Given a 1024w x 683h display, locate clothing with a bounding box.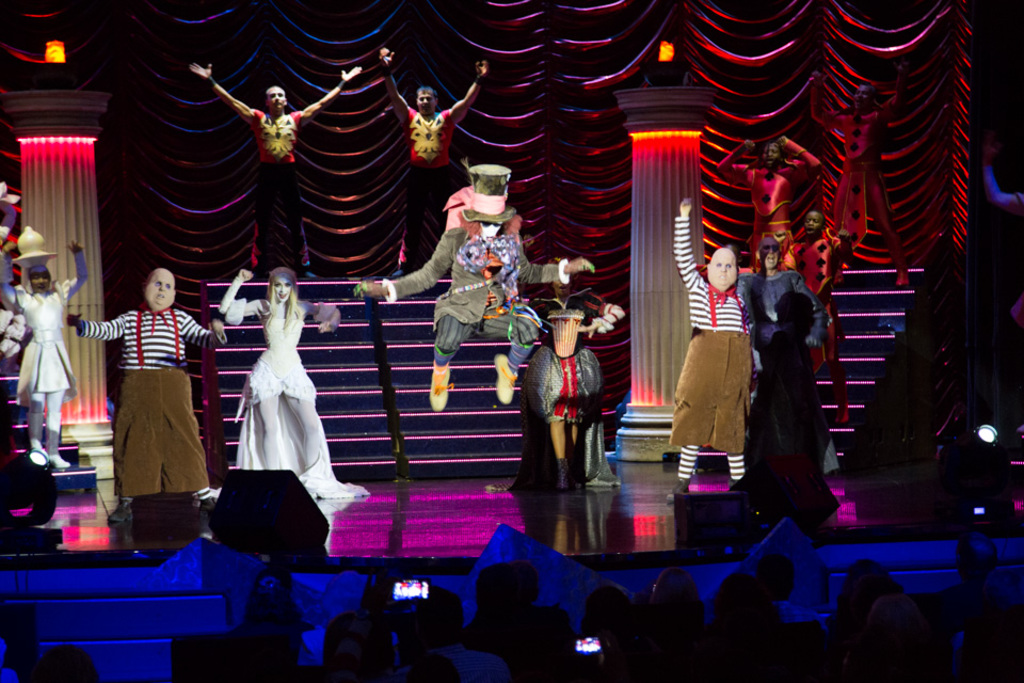
Located: (left=669, top=216, right=755, bottom=456).
